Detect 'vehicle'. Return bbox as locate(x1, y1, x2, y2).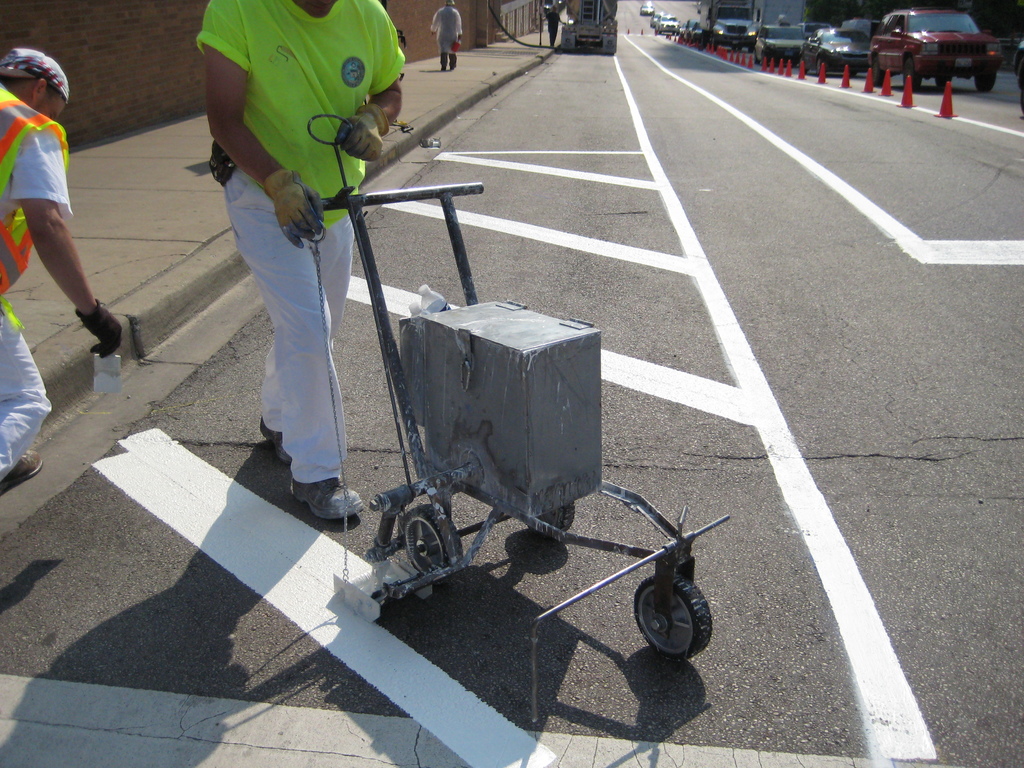
locate(656, 12, 680, 38).
